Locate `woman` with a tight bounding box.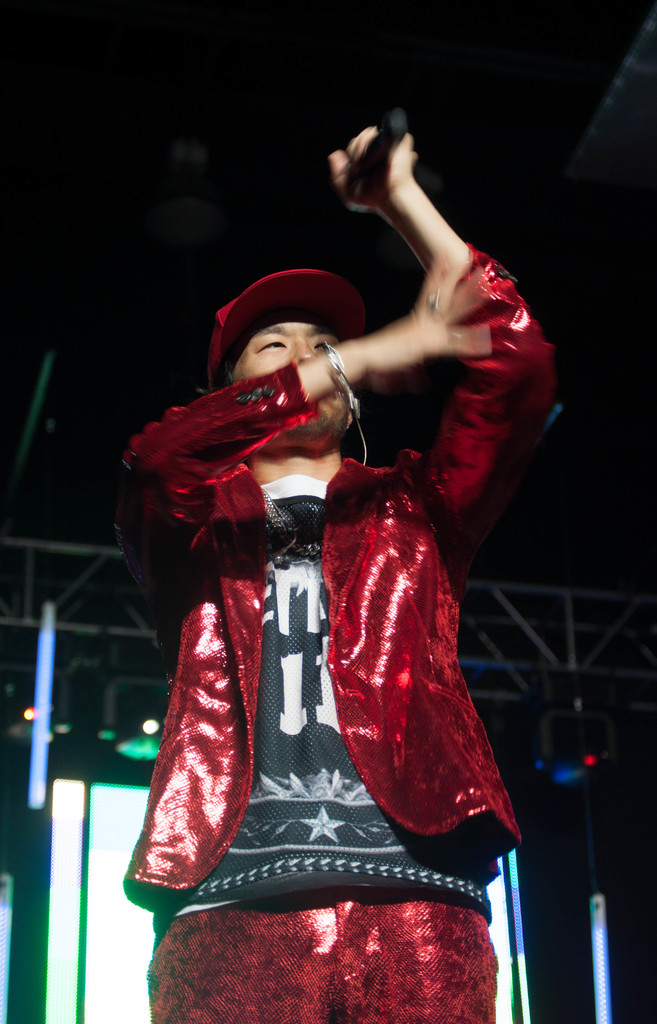
<region>122, 138, 548, 969</region>.
